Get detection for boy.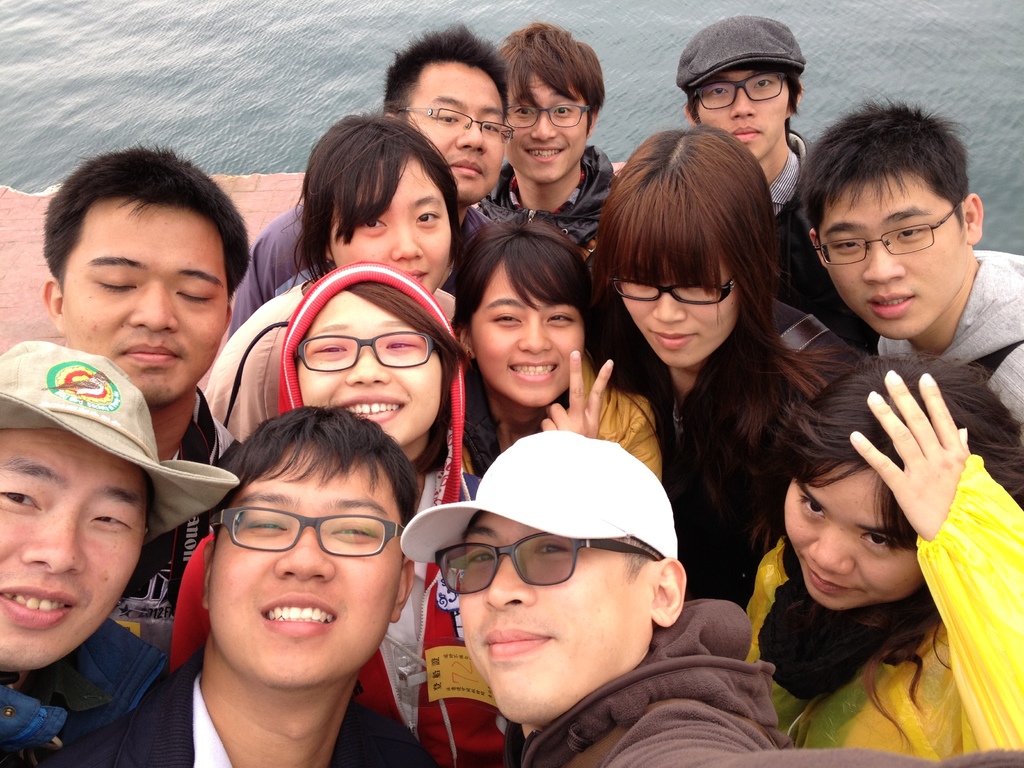
Detection: box(402, 430, 1023, 767).
